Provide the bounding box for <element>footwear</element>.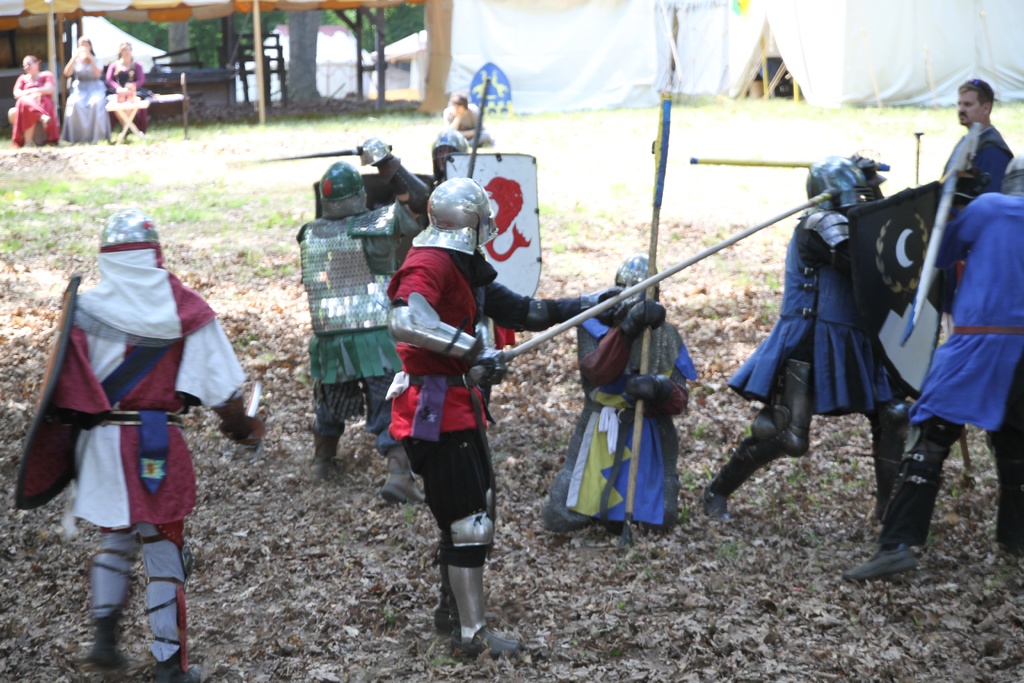
locate(467, 628, 530, 661).
